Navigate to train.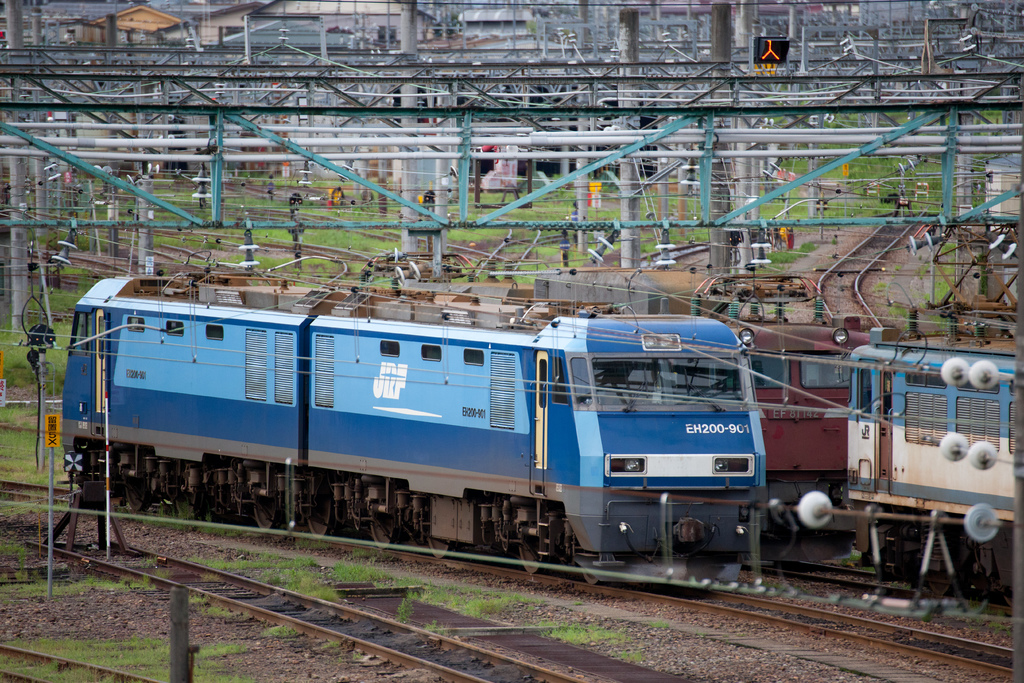
Navigation target: (left=59, top=278, right=765, bottom=583).
